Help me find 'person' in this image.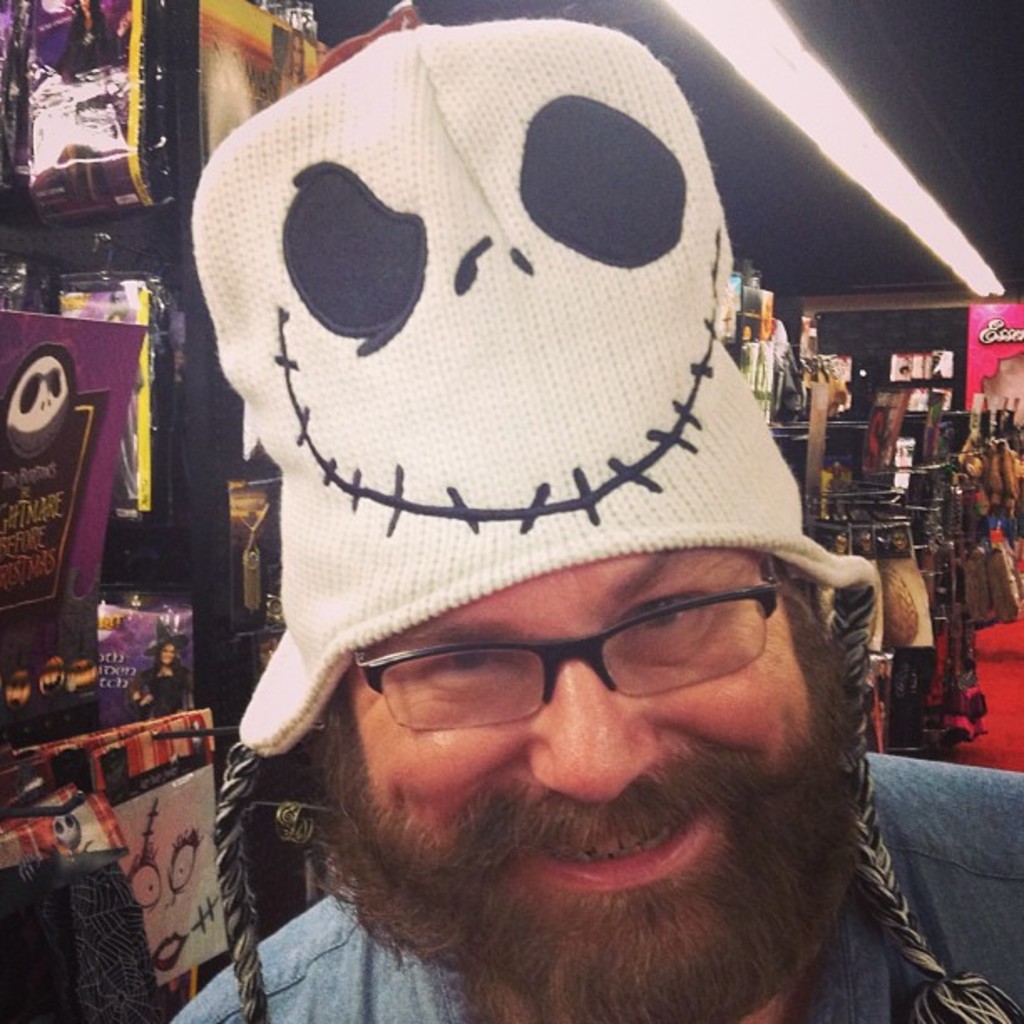
Found it: (left=132, top=629, right=186, bottom=718).
